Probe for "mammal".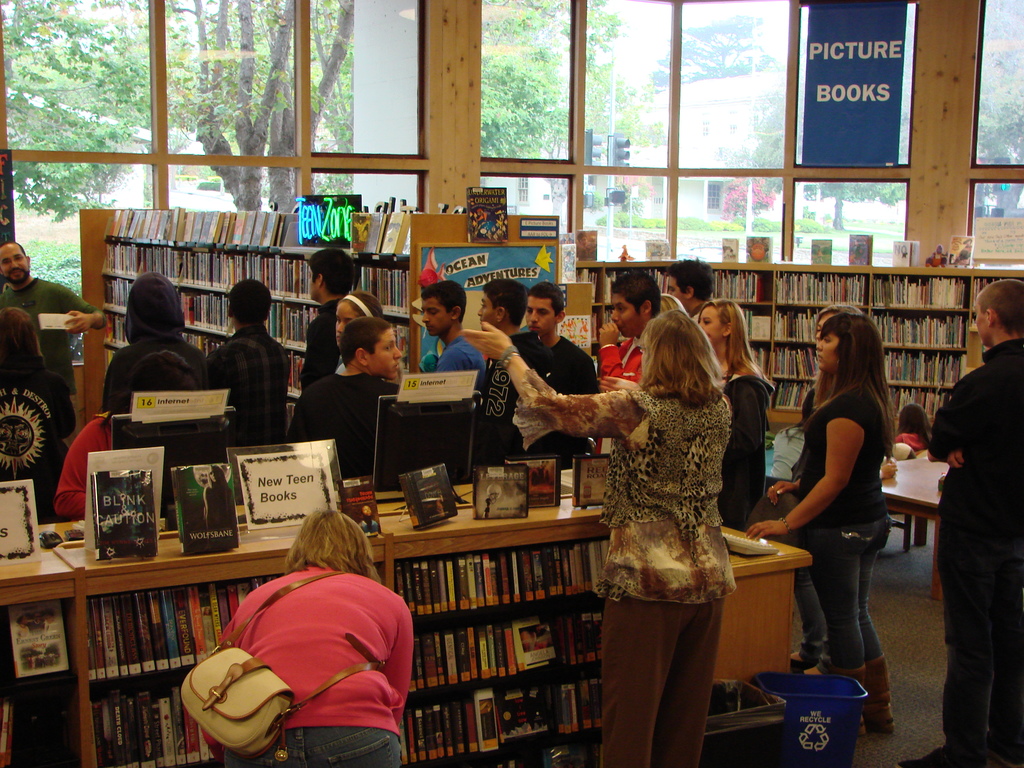
Probe result: locate(806, 304, 866, 659).
